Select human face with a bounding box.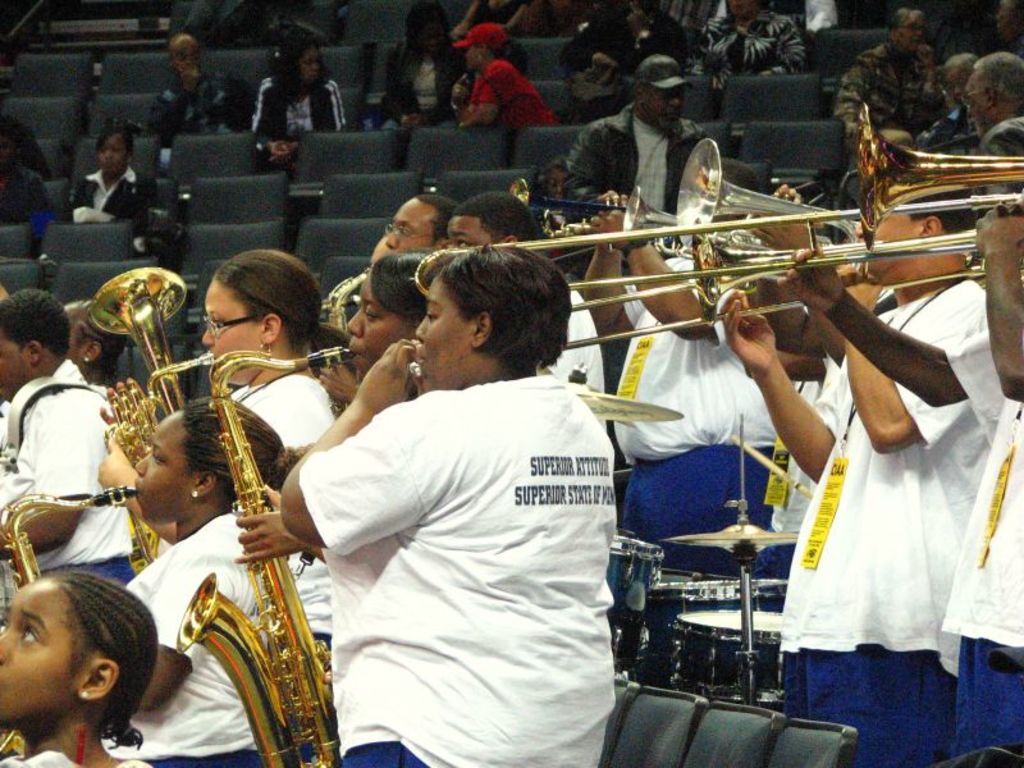
{"left": 0, "top": 334, "right": 33, "bottom": 404}.
